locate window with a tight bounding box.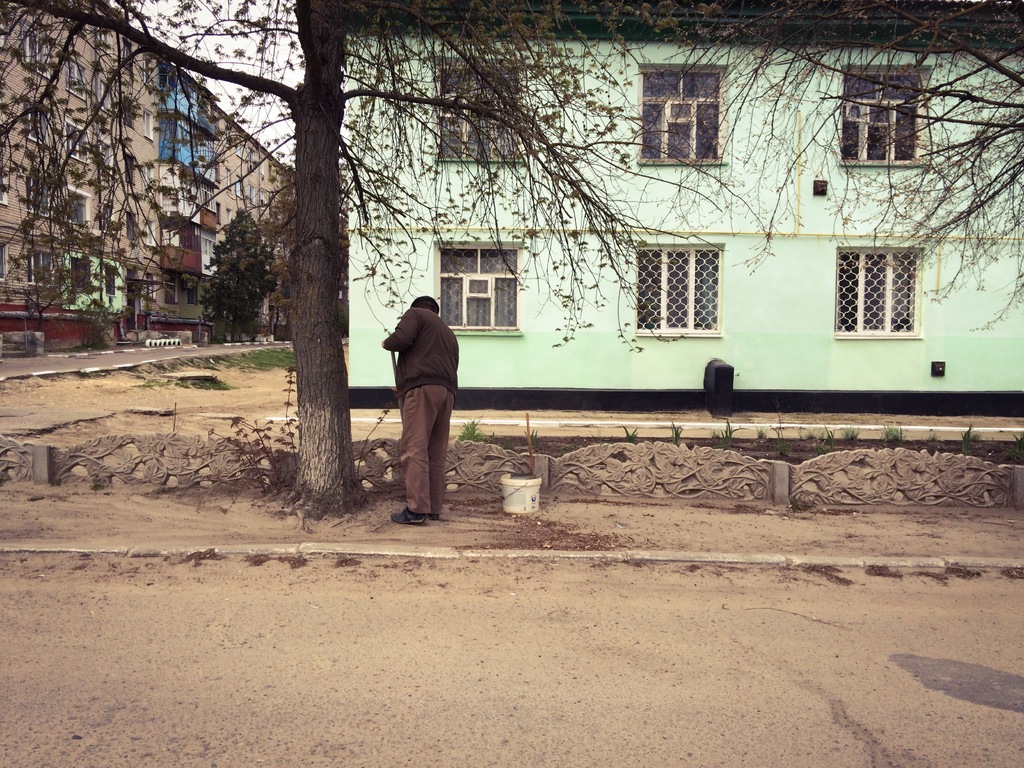
BBox(141, 58, 150, 86).
